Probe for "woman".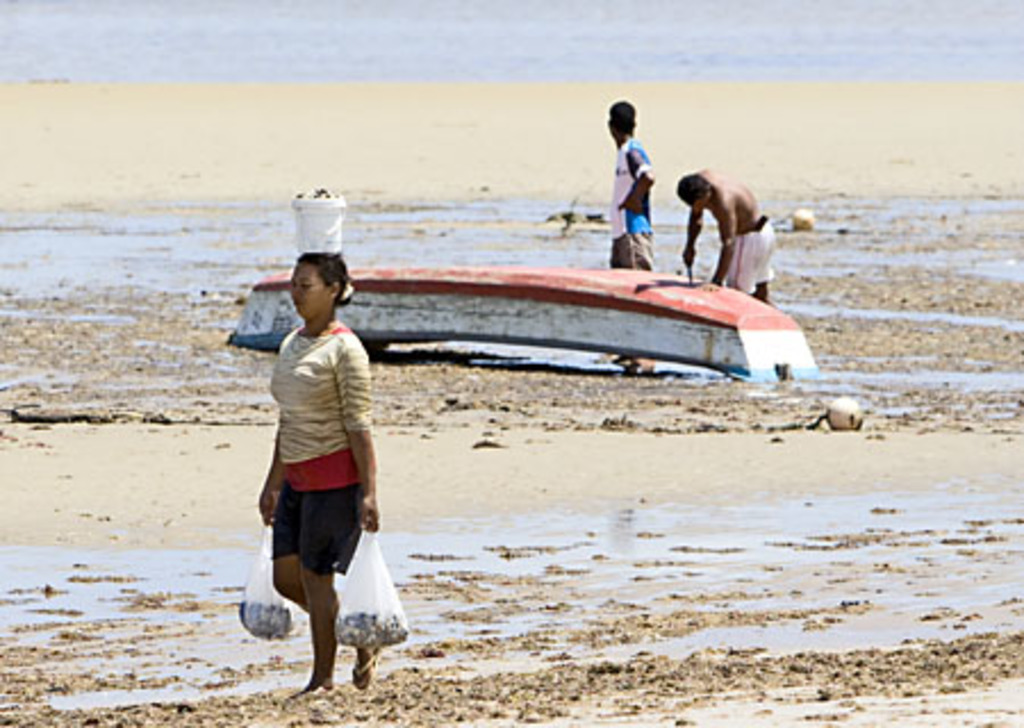
Probe result: 232/223/389/705.
